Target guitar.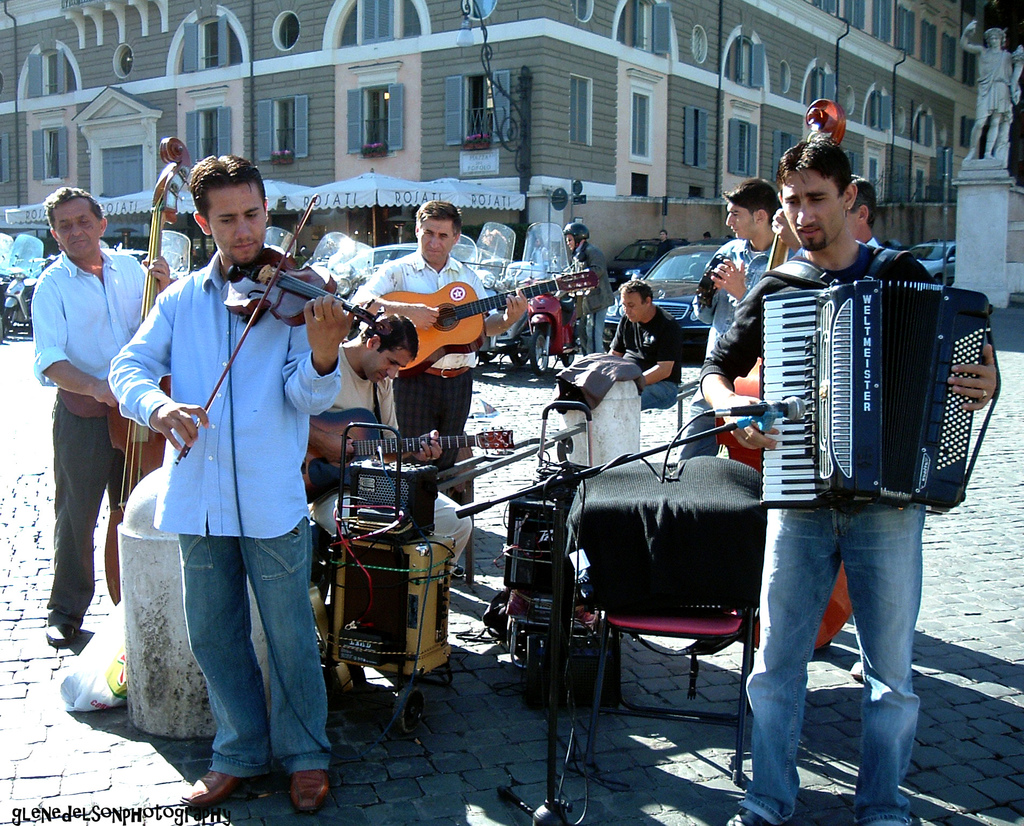
Target region: box=[294, 409, 515, 510].
